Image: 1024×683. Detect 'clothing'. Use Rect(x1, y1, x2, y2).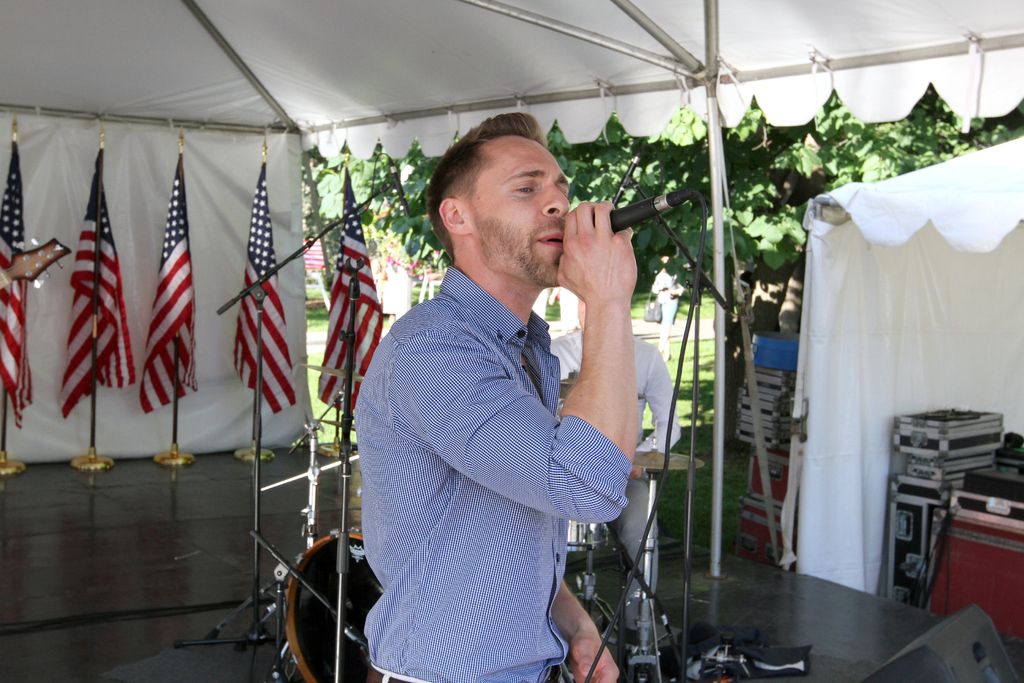
Rect(552, 330, 680, 634).
